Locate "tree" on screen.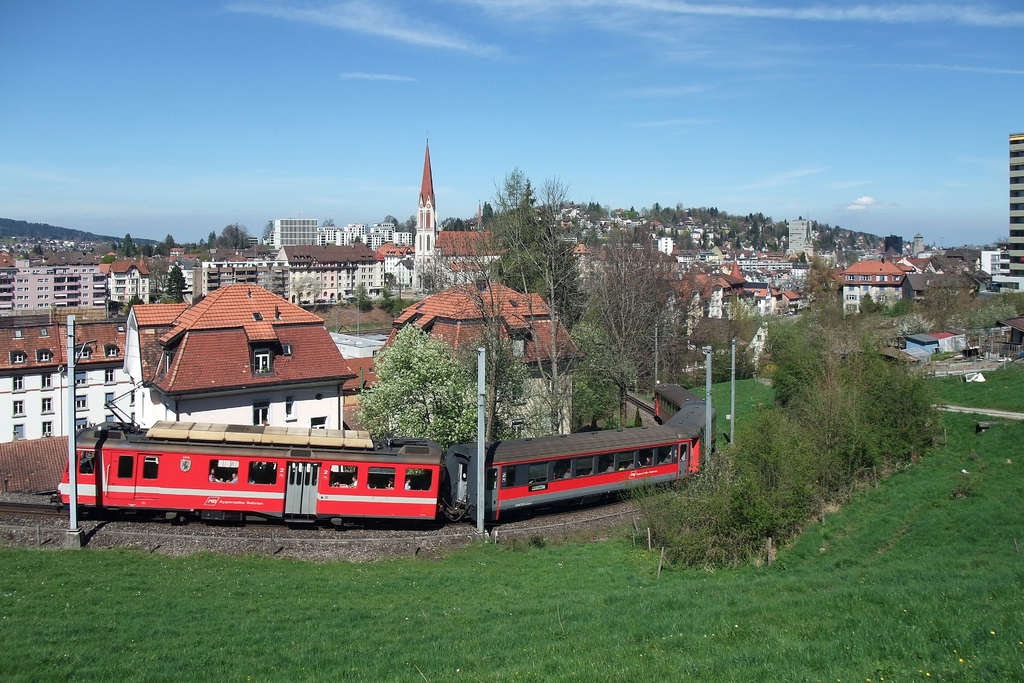
On screen at bbox(760, 303, 917, 483).
